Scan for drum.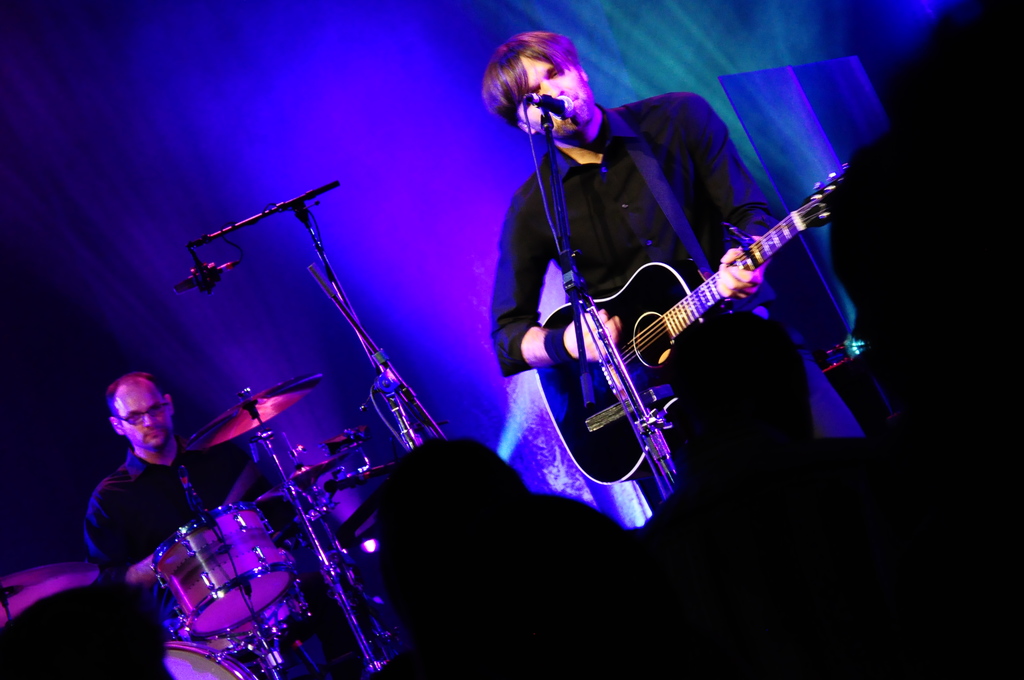
Scan result: [x1=164, y1=642, x2=260, y2=679].
